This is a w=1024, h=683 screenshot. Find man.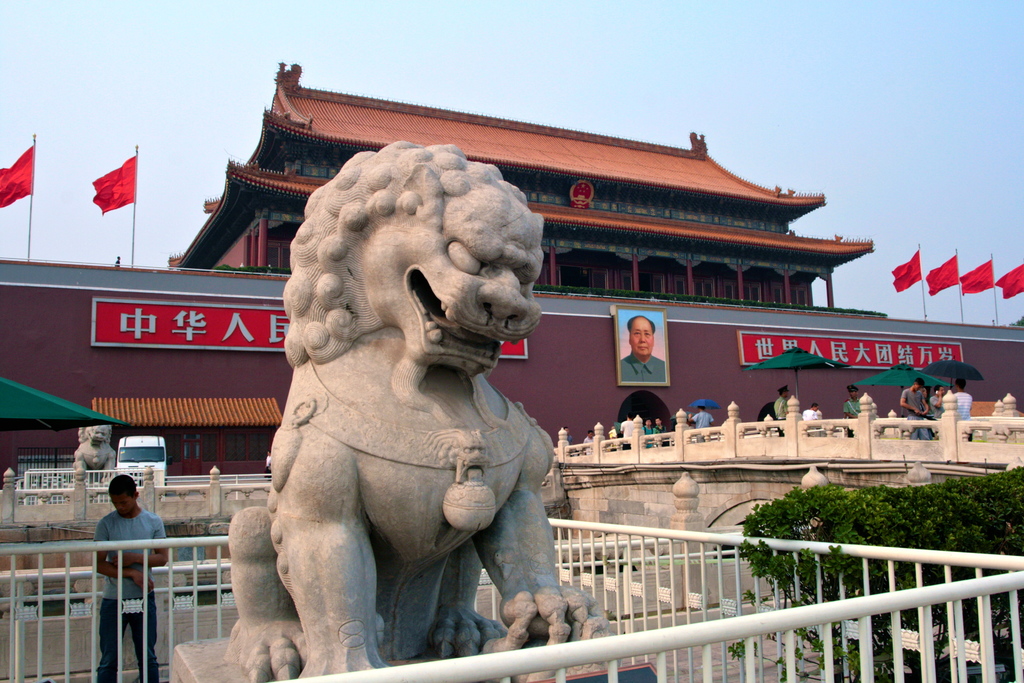
Bounding box: bbox=[686, 403, 721, 441].
